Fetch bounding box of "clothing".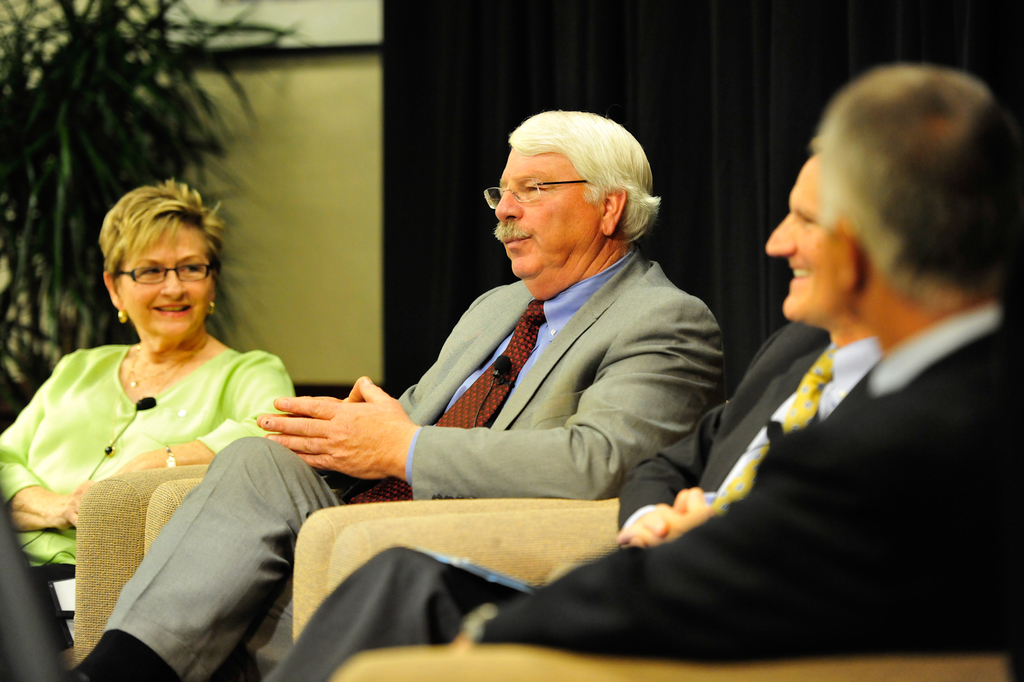
Bbox: (0,350,299,570).
